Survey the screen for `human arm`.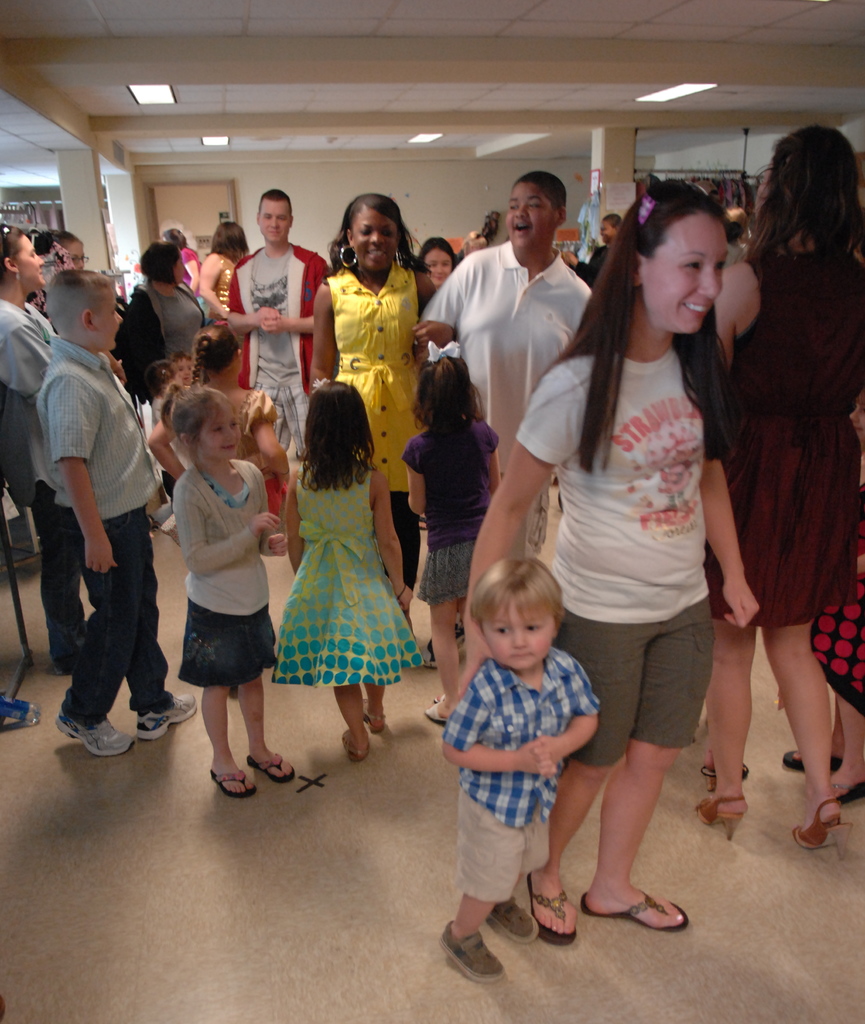
Survey found: x1=532, y1=648, x2=602, y2=783.
